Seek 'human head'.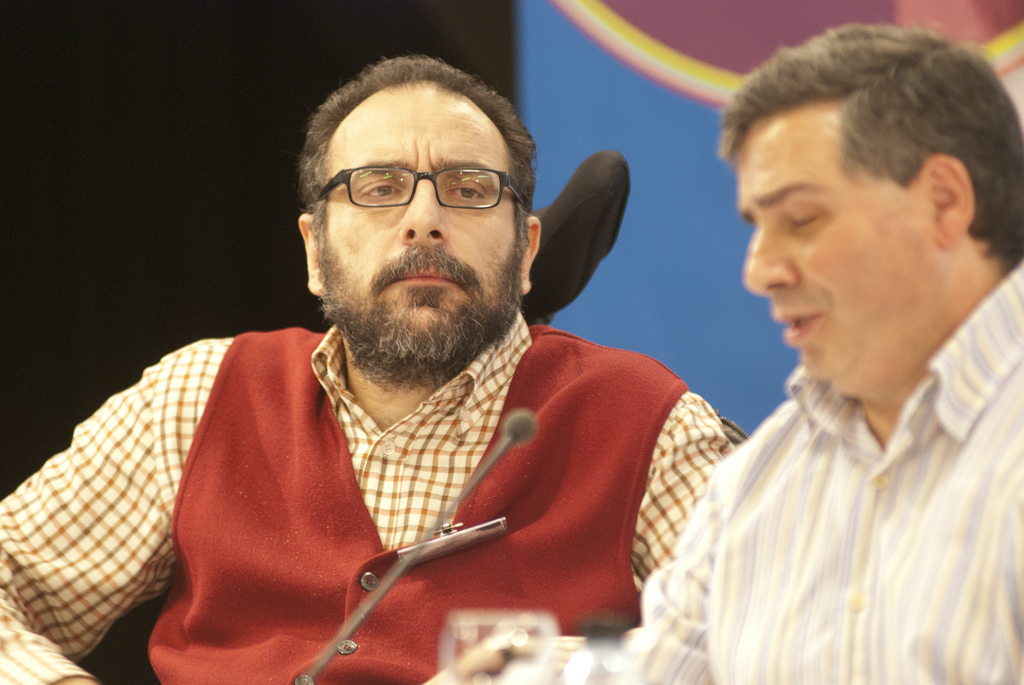
720,21,1023,398.
